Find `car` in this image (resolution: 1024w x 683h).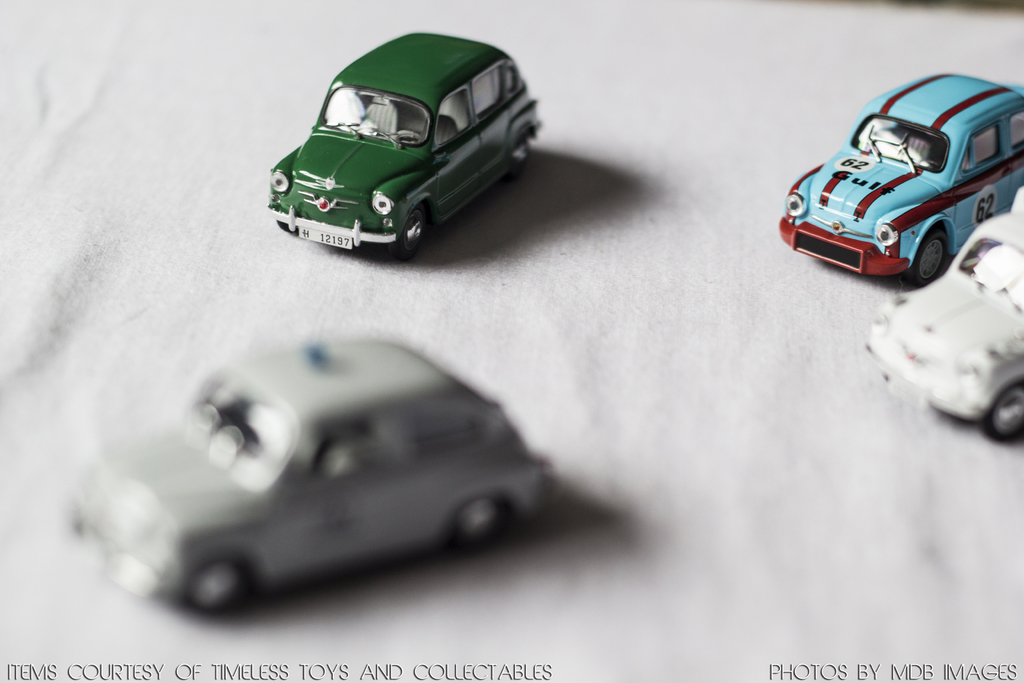
pyautogui.locateOnScreen(867, 211, 1023, 443).
